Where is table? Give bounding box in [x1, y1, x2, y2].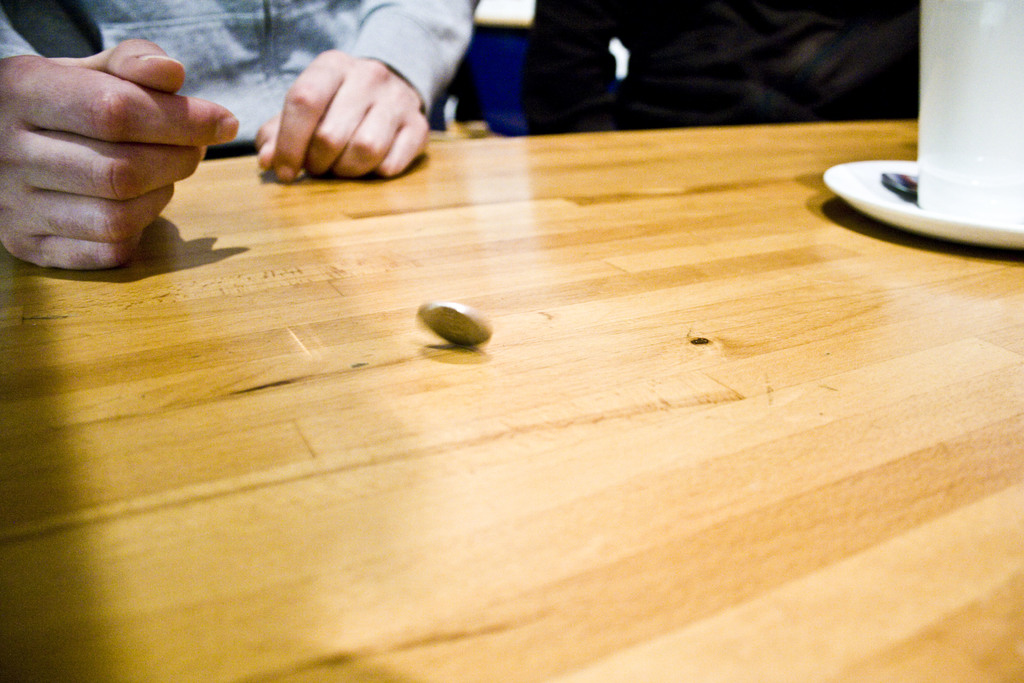
[40, 0, 1014, 679].
